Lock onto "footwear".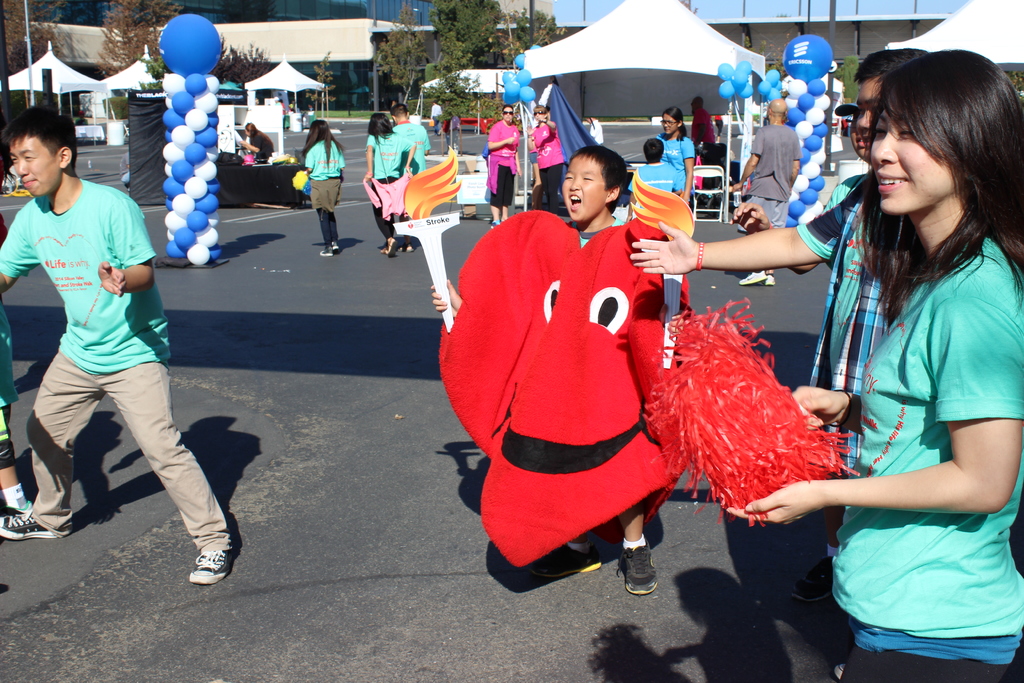
Locked: bbox=(831, 662, 847, 679).
